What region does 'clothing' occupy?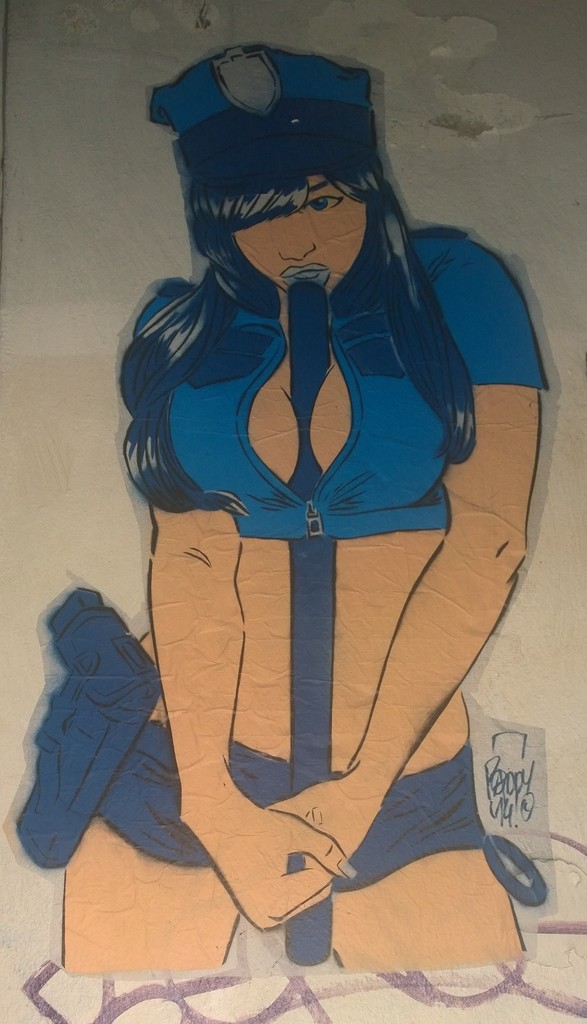
box(92, 716, 501, 898).
